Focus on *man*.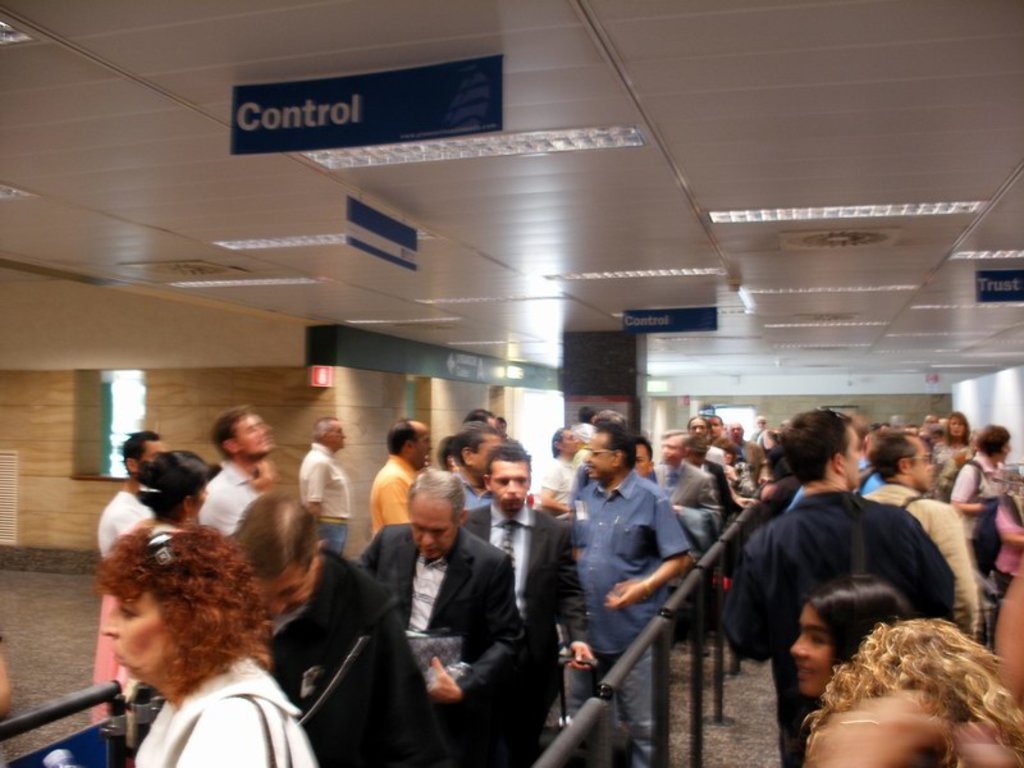
Focused at (x1=462, y1=428, x2=509, y2=509).
